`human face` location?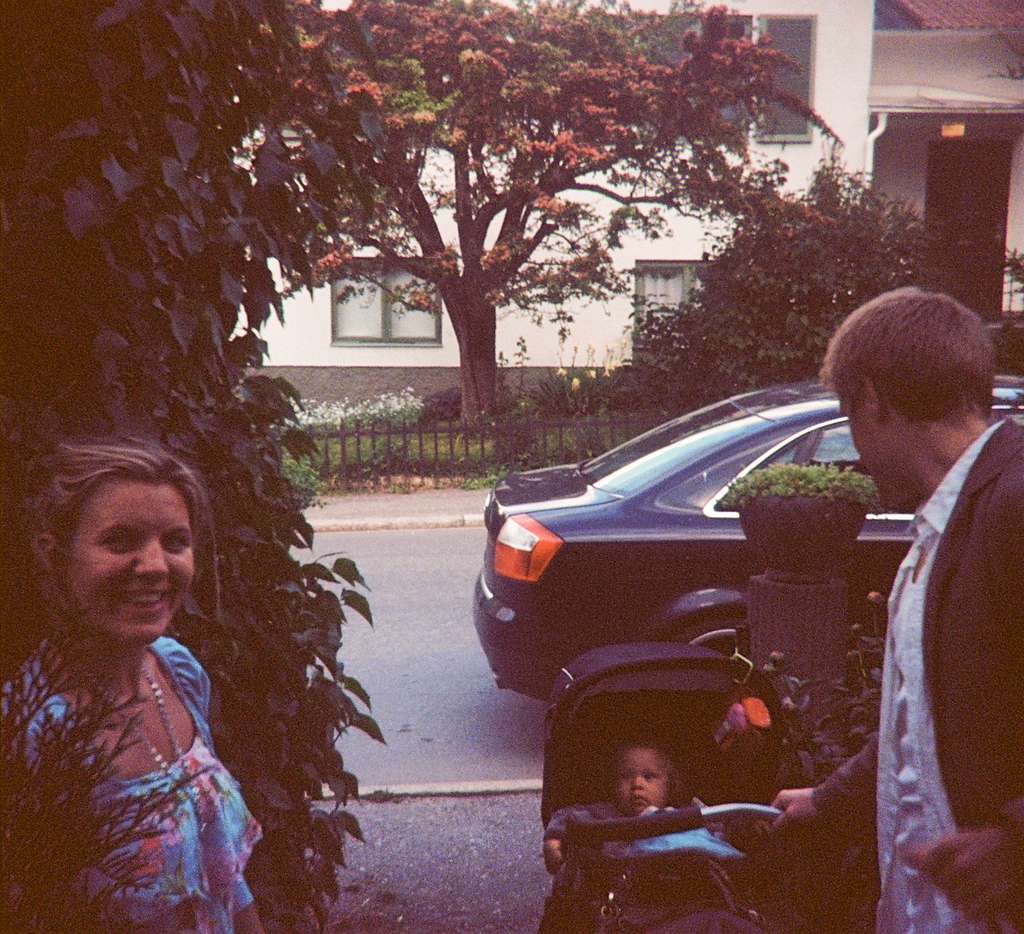
Rect(63, 479, 193, 642)
